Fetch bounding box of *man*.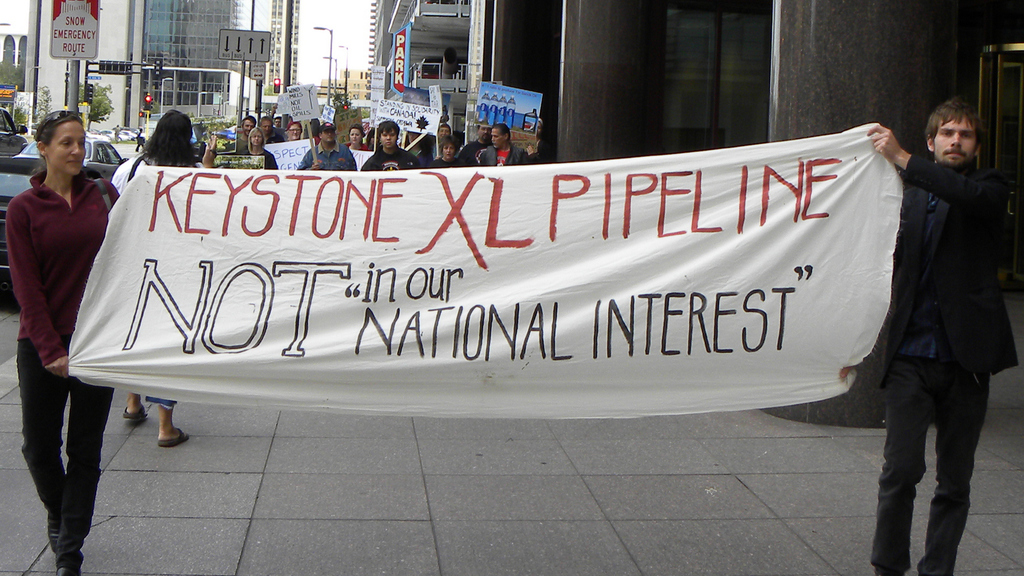
Bbox: 225, 115, 256, 156.
